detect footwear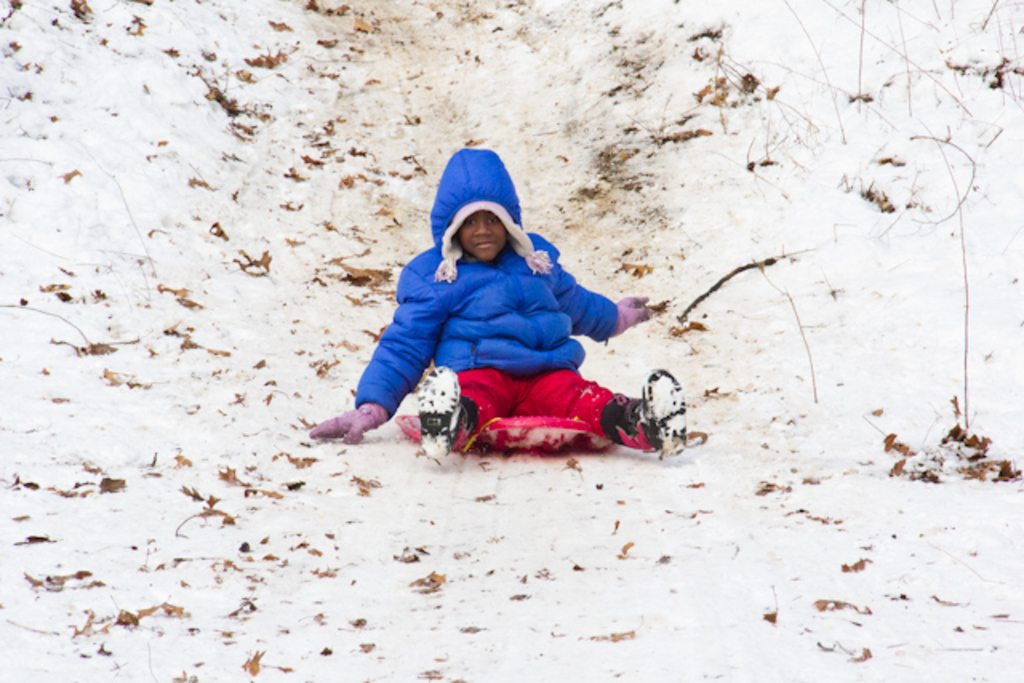
<bbox>613, 369, 688, 457</bbox>
